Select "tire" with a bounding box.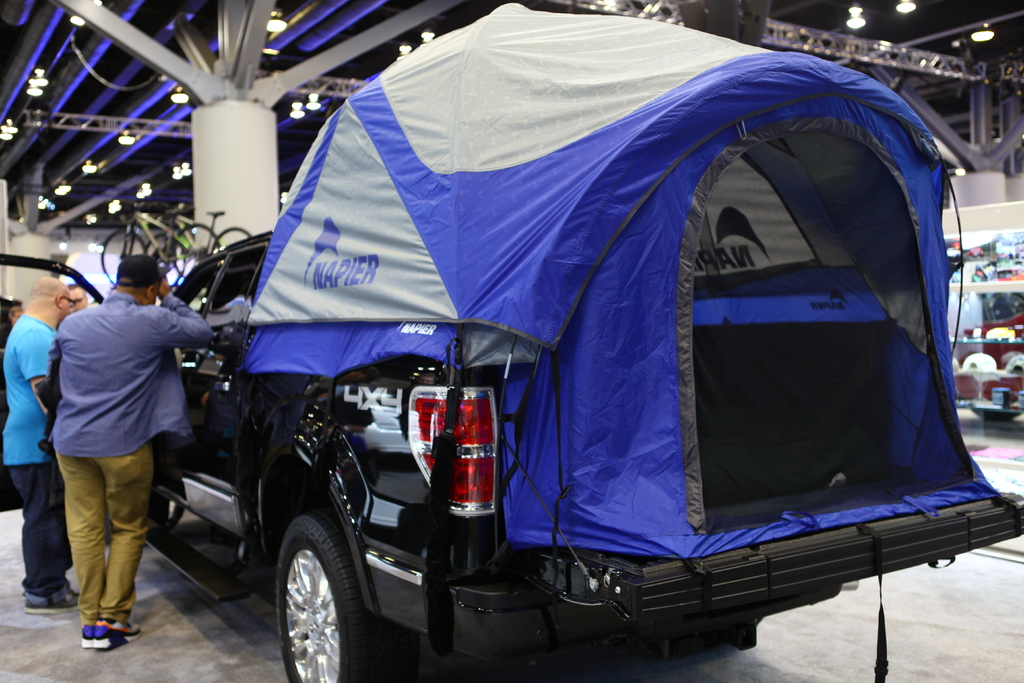
{"left": 262, "top": 491, "right": 379, "bottom": 682}.
